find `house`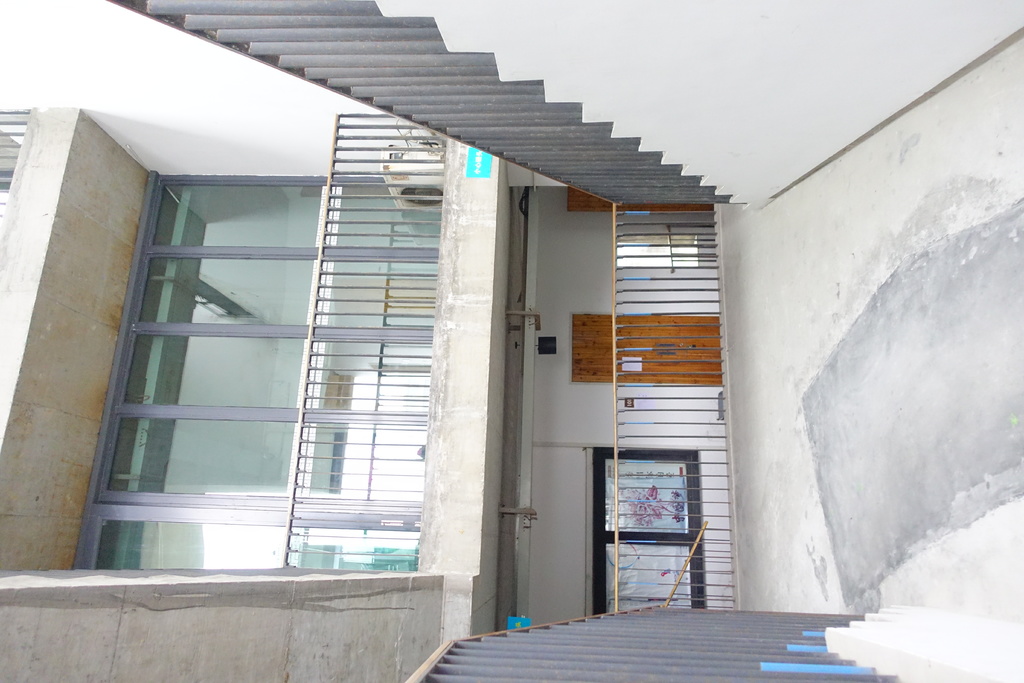
<bbox>0, 0, 990, 682</bbox>
